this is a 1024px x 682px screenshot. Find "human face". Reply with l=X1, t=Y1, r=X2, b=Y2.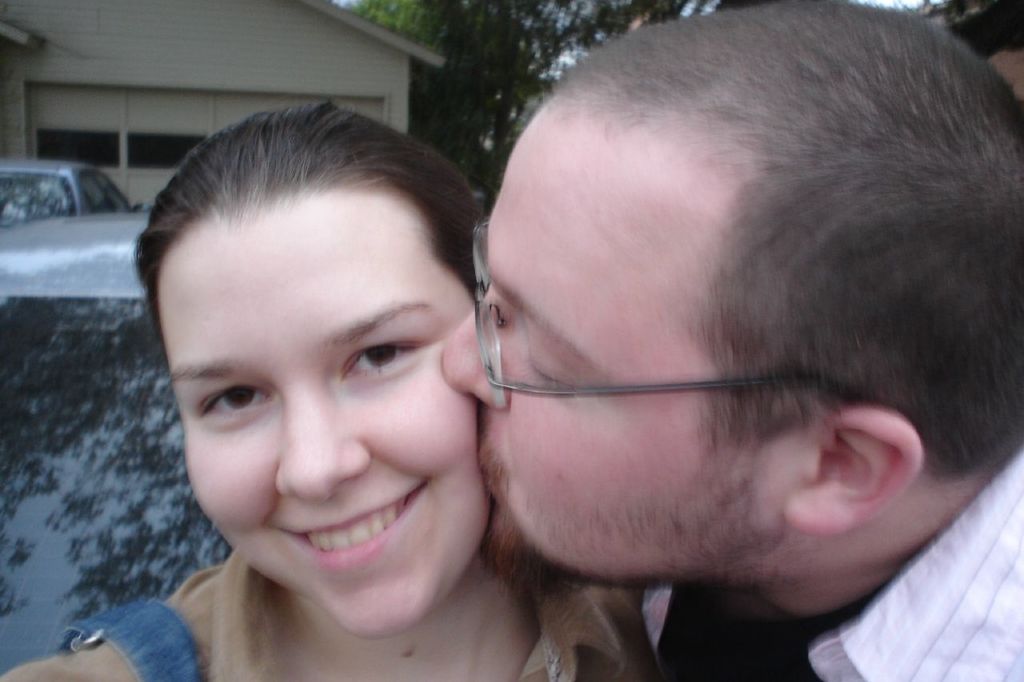
l=434, t=85, r=826, b=592.
